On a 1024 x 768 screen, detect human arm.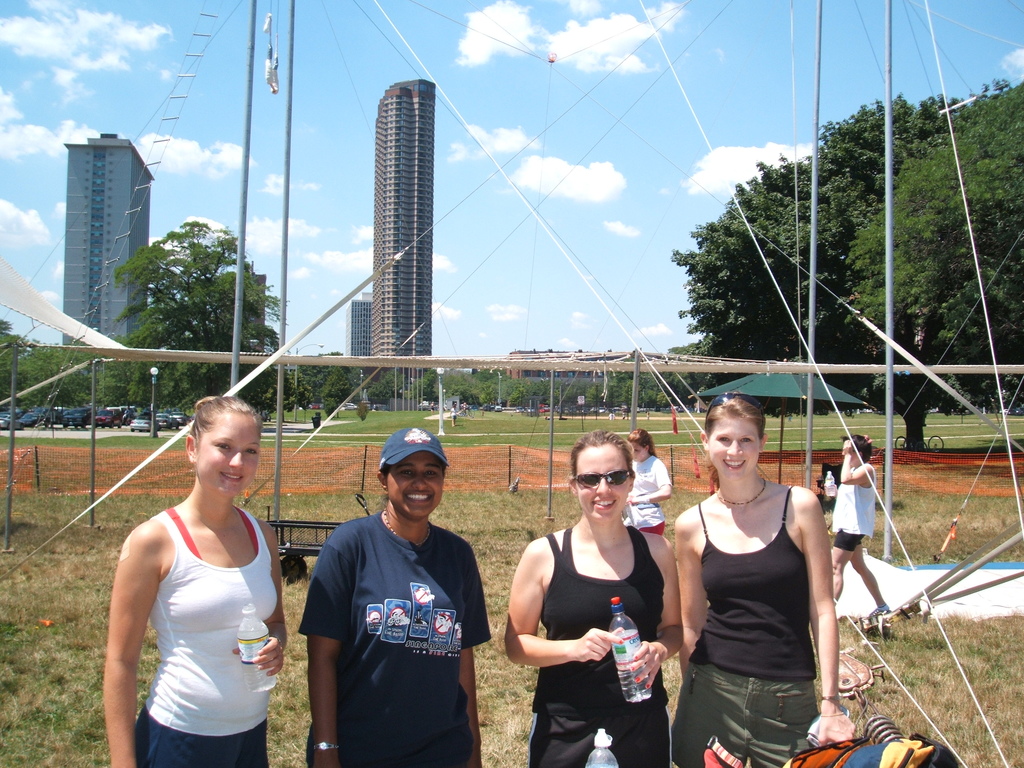
x1=239, y1=542, x2=288, y2=678.
